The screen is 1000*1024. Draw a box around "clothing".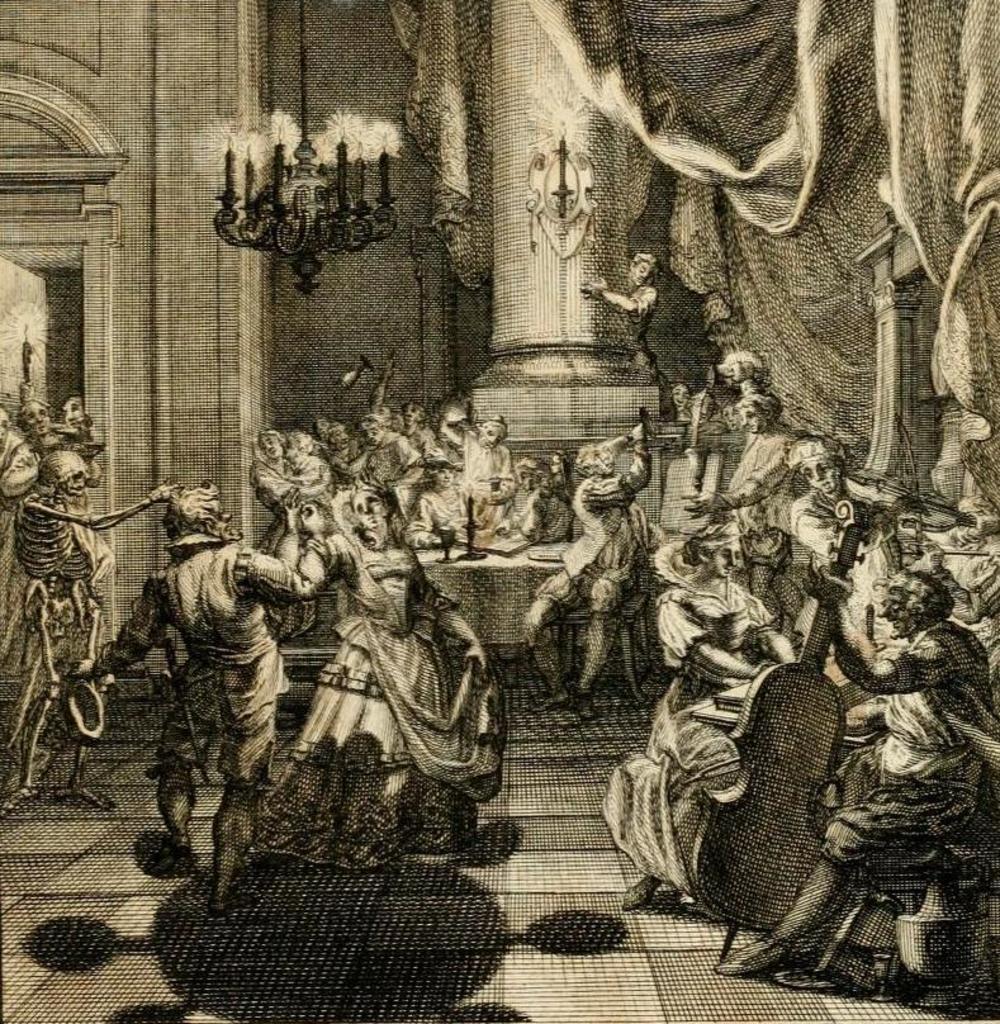
[0,440,114,597].
